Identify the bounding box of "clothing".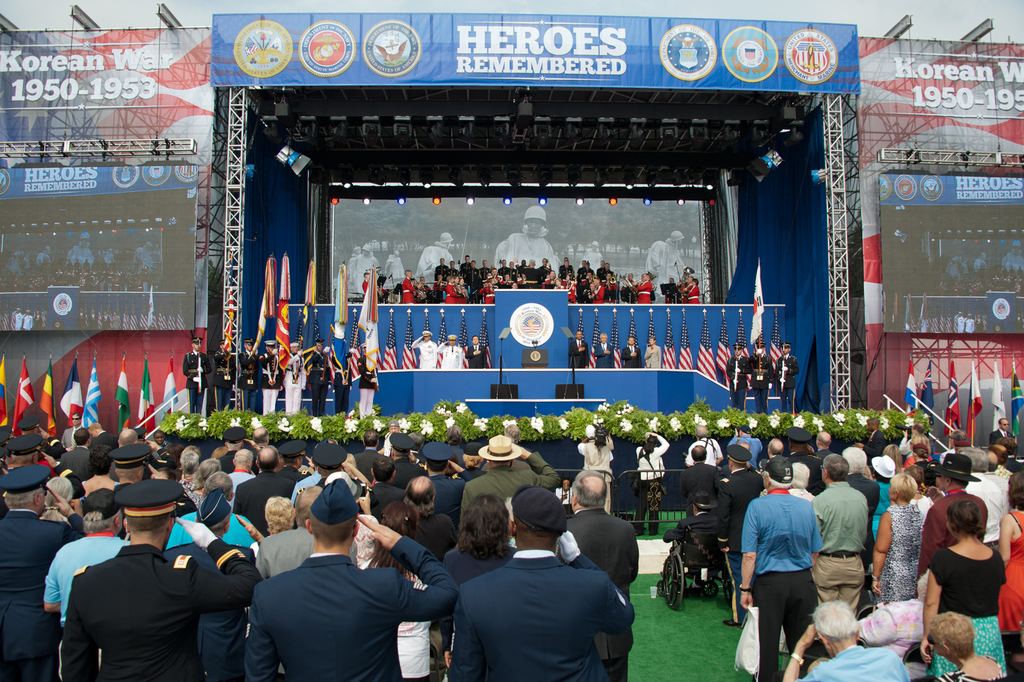
(165,535,253,681).
